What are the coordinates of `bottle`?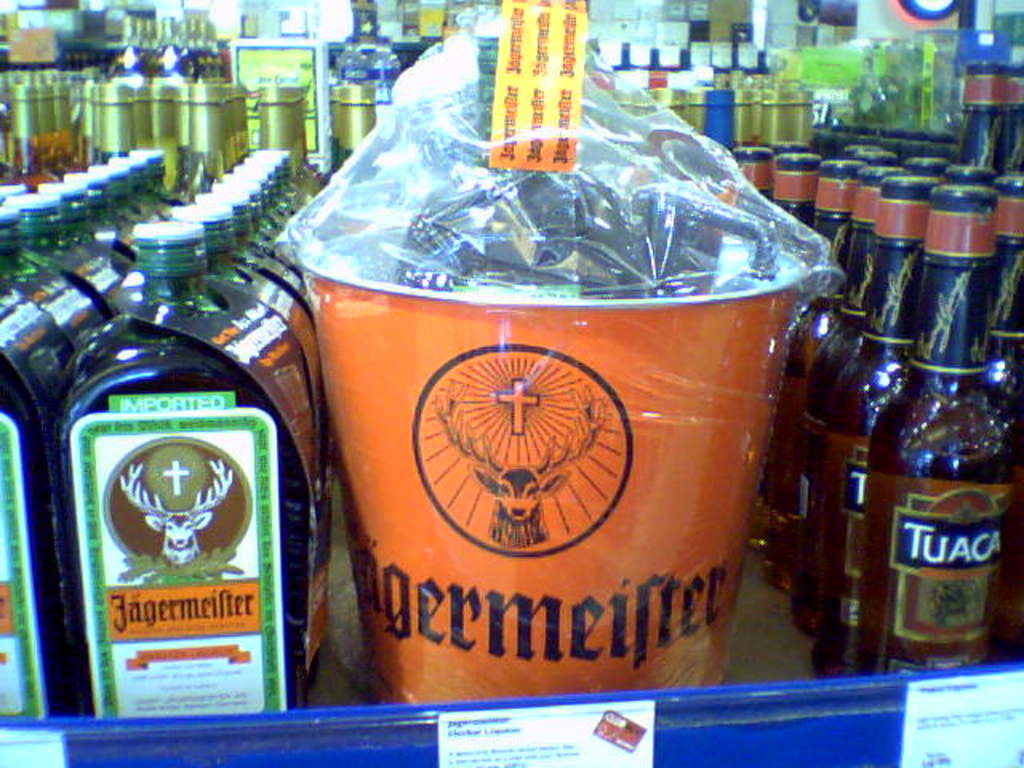
x1=746, y1=149, x2=826, y2=549.
